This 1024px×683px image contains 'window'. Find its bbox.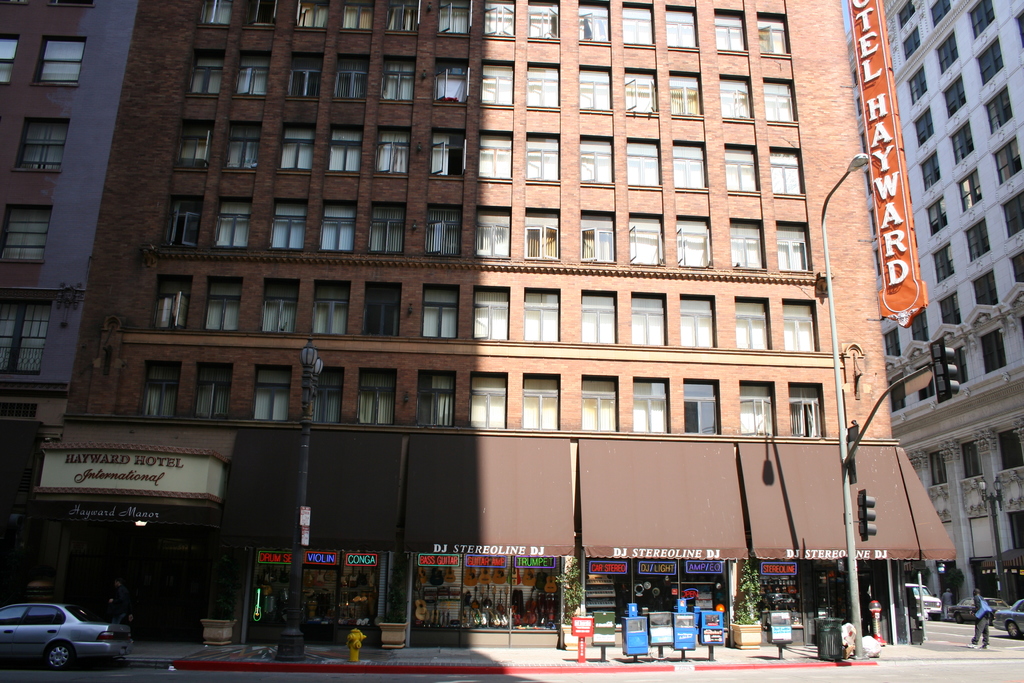
bbox(911, 308, 931, 343).
